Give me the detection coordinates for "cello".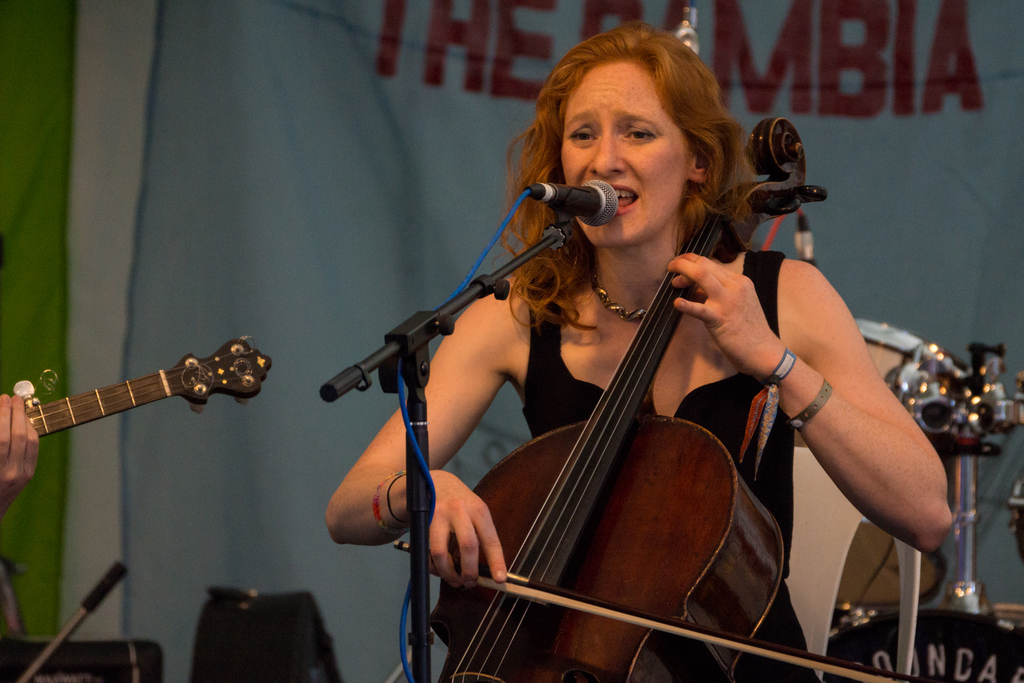
locate(394, 112, 934, 682).
